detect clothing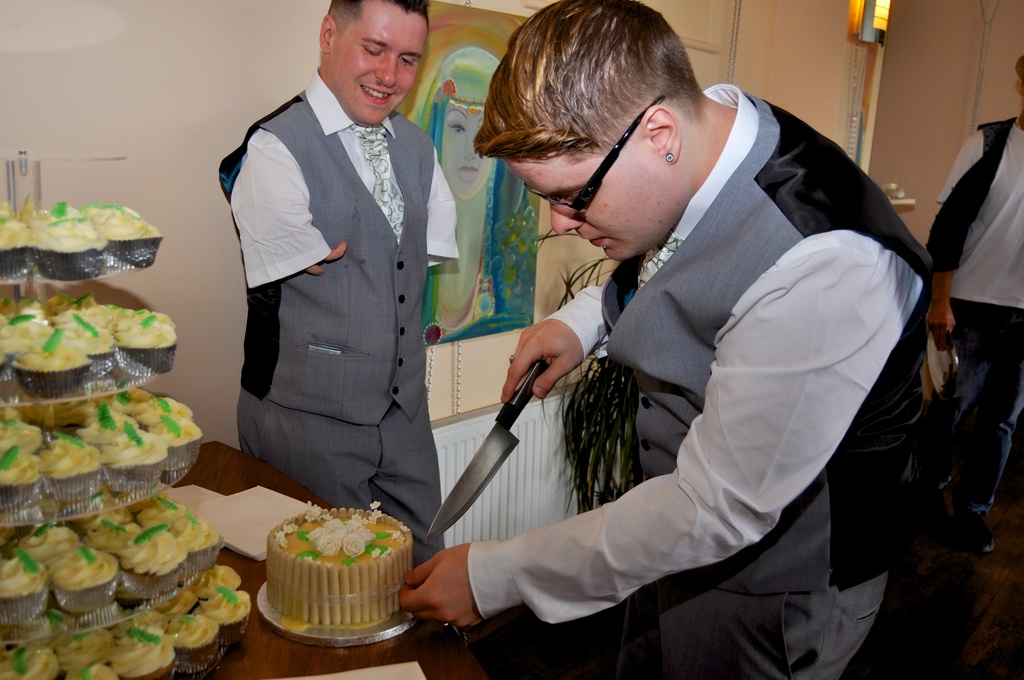
465,80,934,679
